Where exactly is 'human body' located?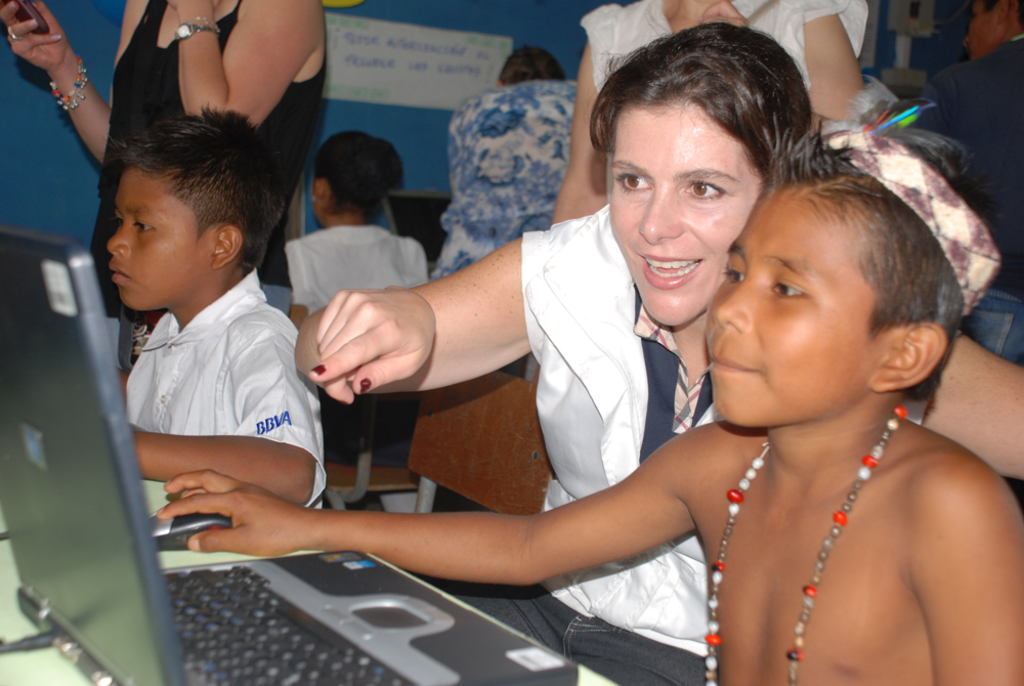
Its bounding box is crop(285, 221, 430, 332).
